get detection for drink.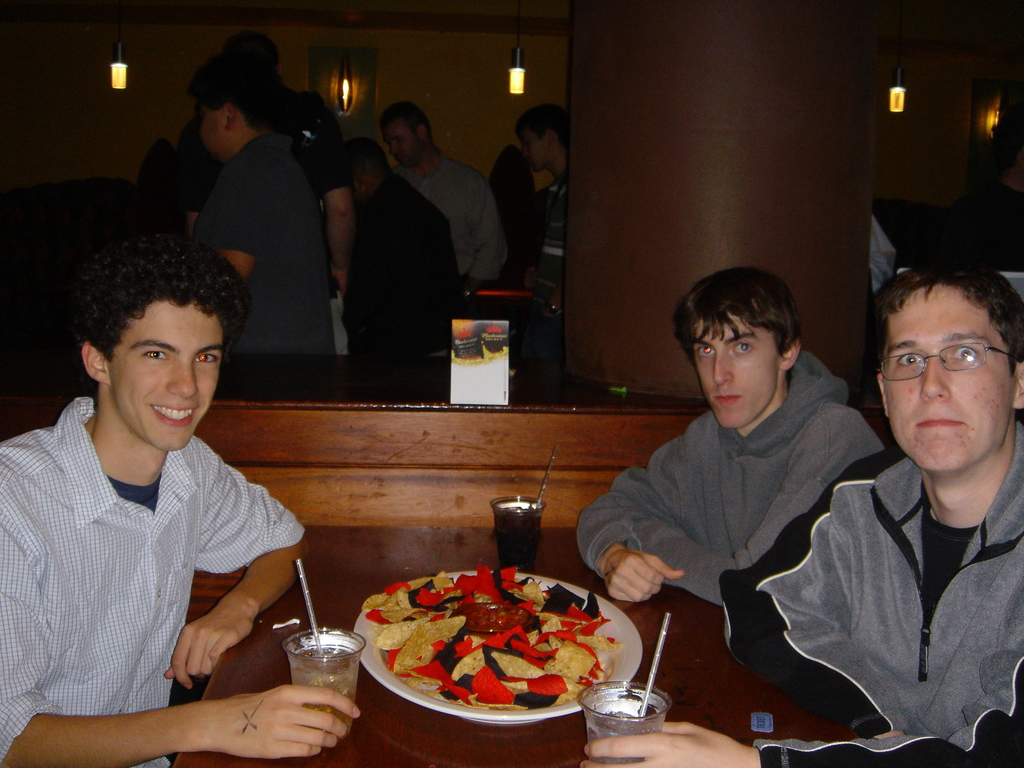
Detection: (x1=289, y1=646, x2=357, y2=739).
